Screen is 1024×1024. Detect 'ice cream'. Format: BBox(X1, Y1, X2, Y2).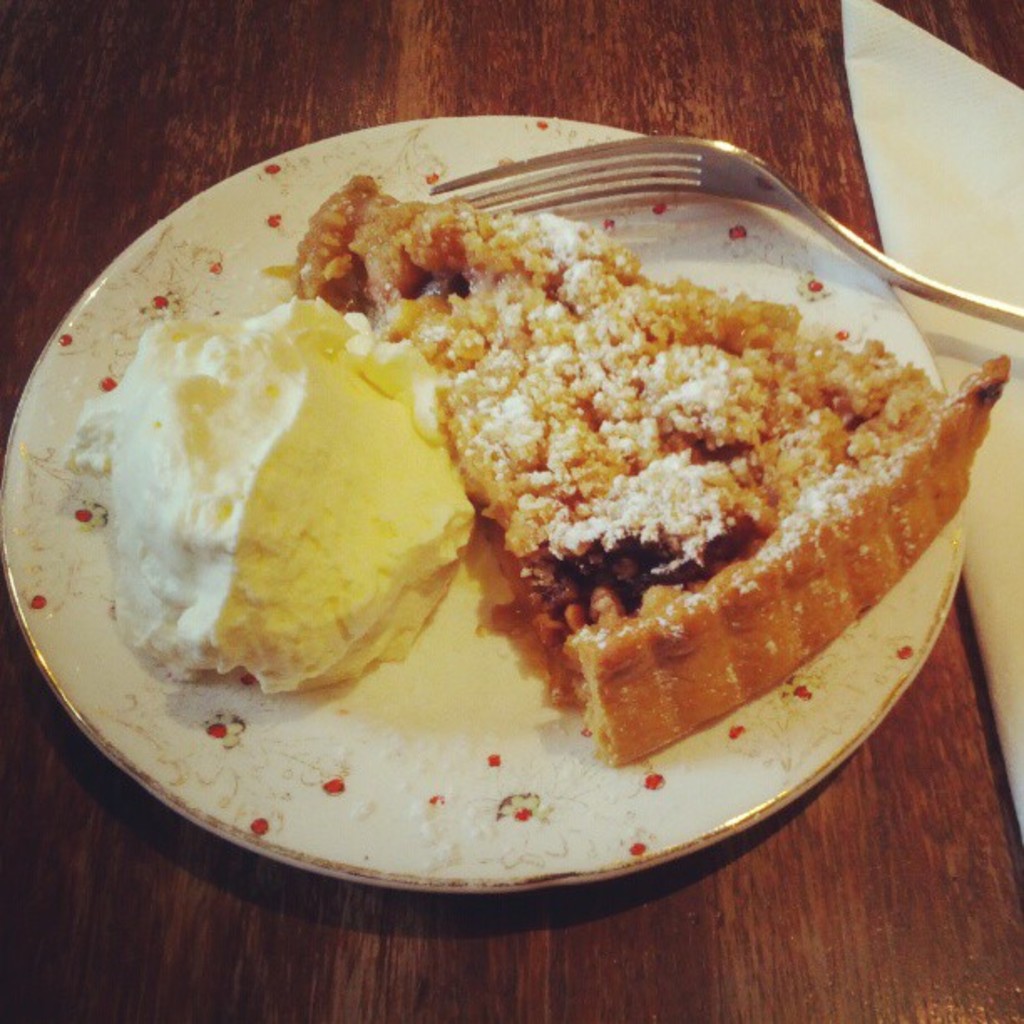
BBox(107, 305, 475, 704).
